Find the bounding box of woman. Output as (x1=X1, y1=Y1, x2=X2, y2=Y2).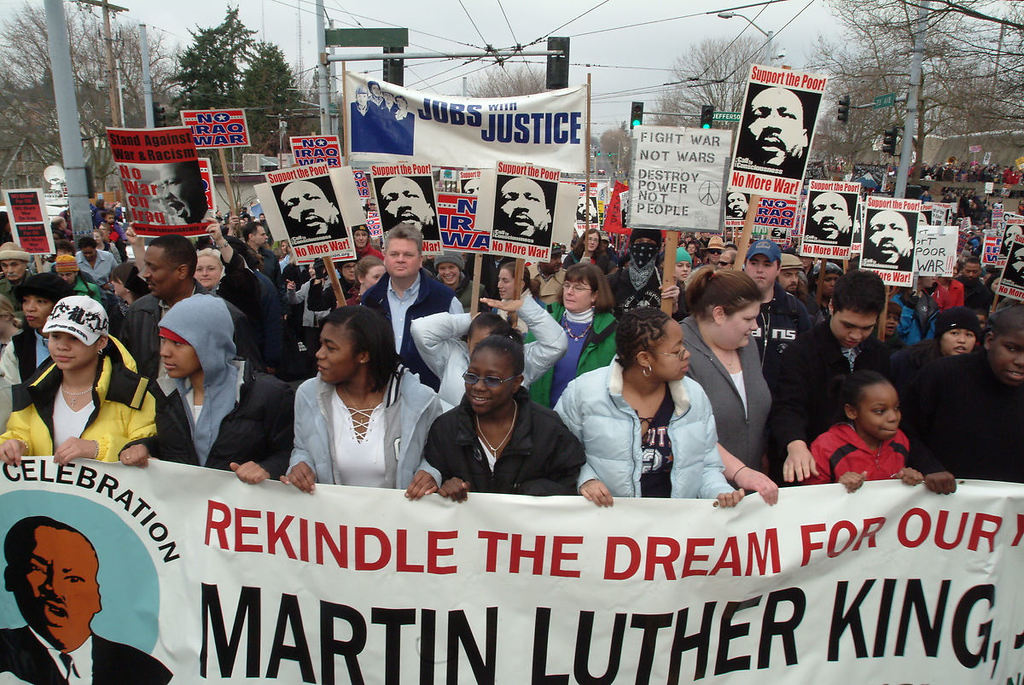
(x1=282, y1=258, x2=342, y2=345).
